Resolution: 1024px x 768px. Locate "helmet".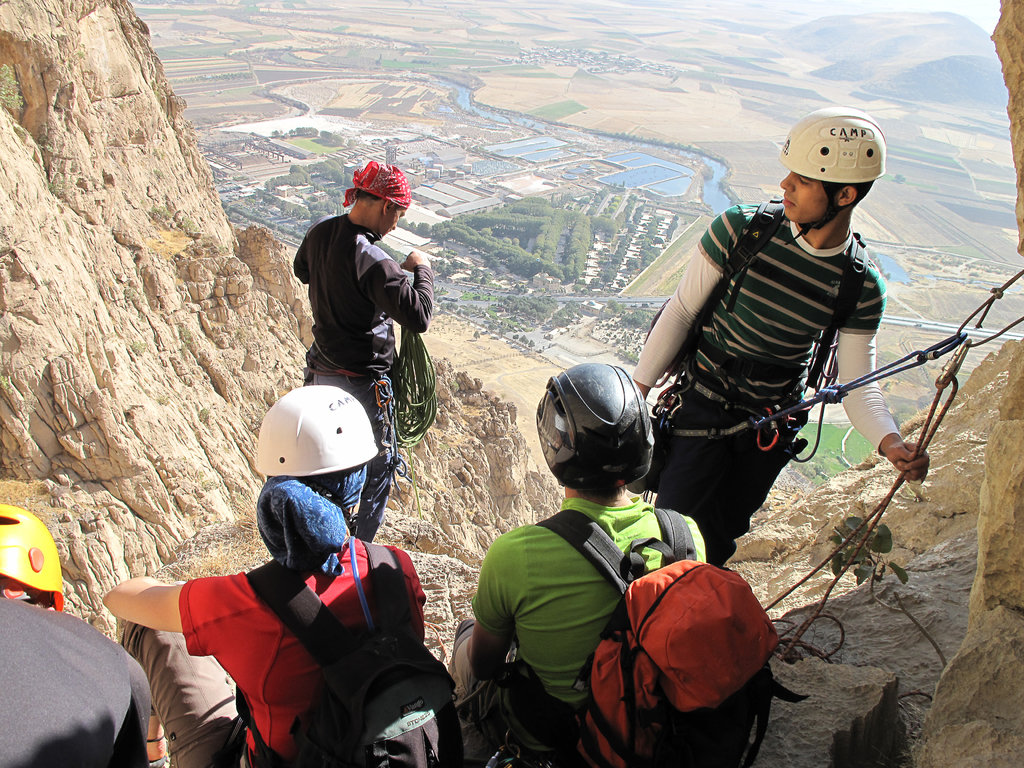
bbox=(536, 359, 655, 497).
